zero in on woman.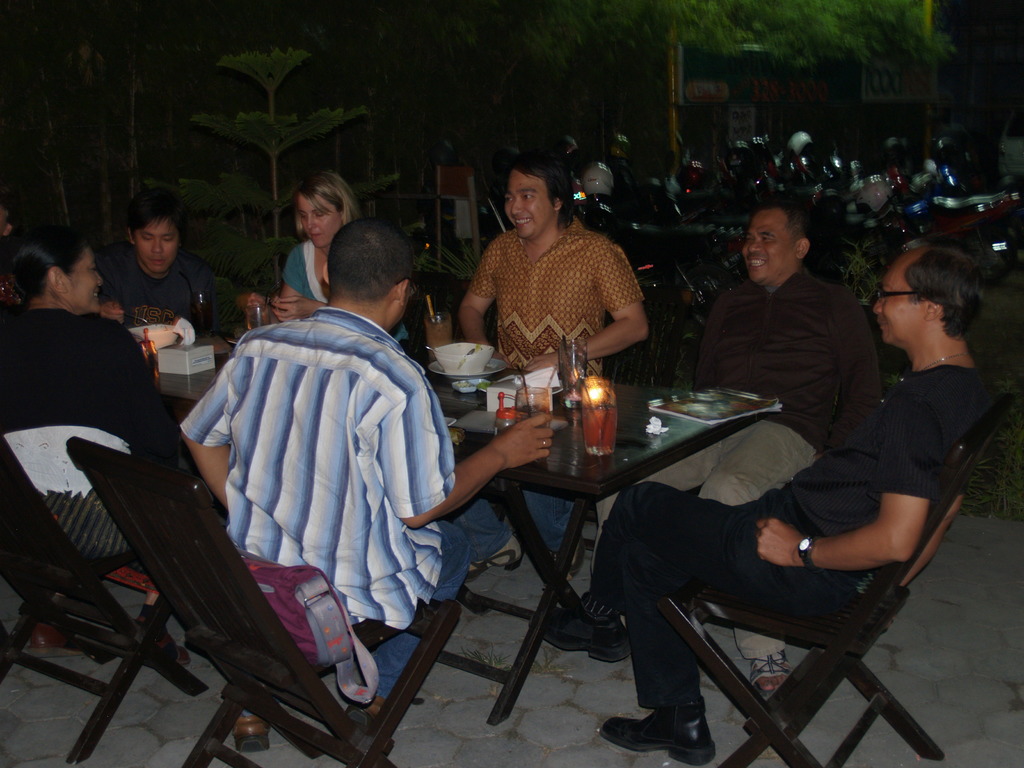
Zeroed in: 0, 220, 199, 659.
